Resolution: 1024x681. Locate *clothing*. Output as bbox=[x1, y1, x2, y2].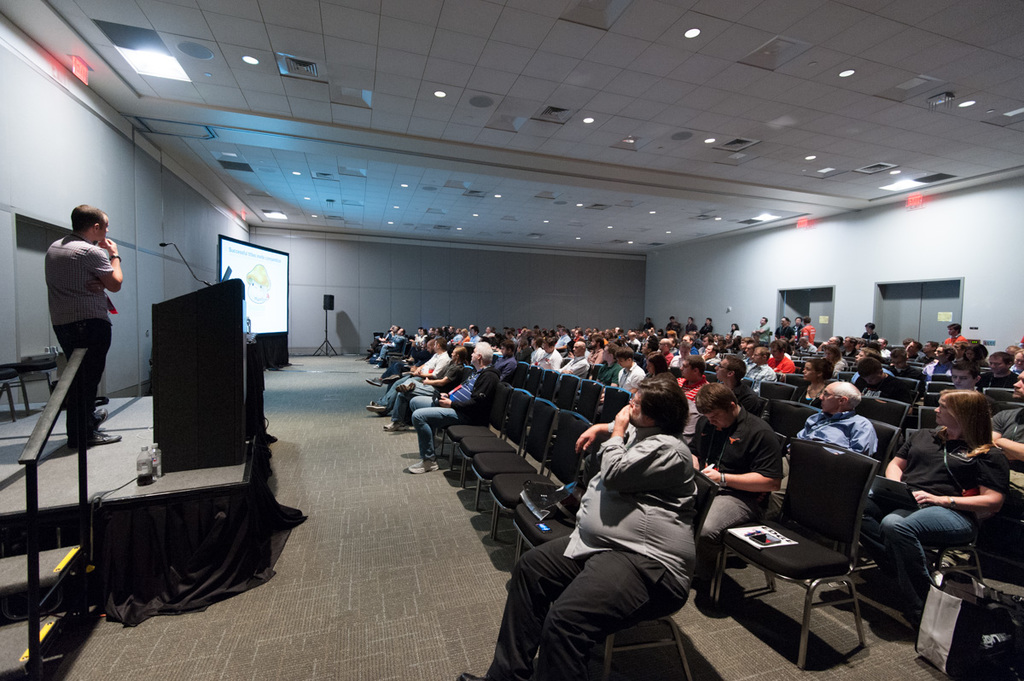
bbox=[487, 415, 697, 680].
